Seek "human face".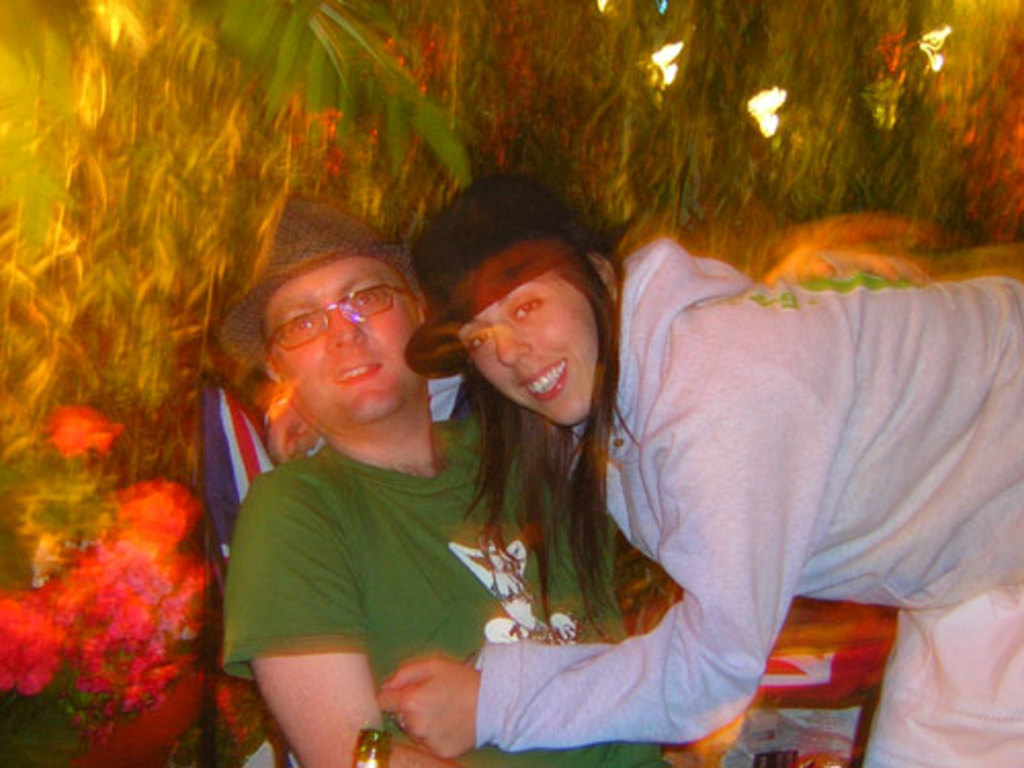
crop(463, 266, 594, 432).
